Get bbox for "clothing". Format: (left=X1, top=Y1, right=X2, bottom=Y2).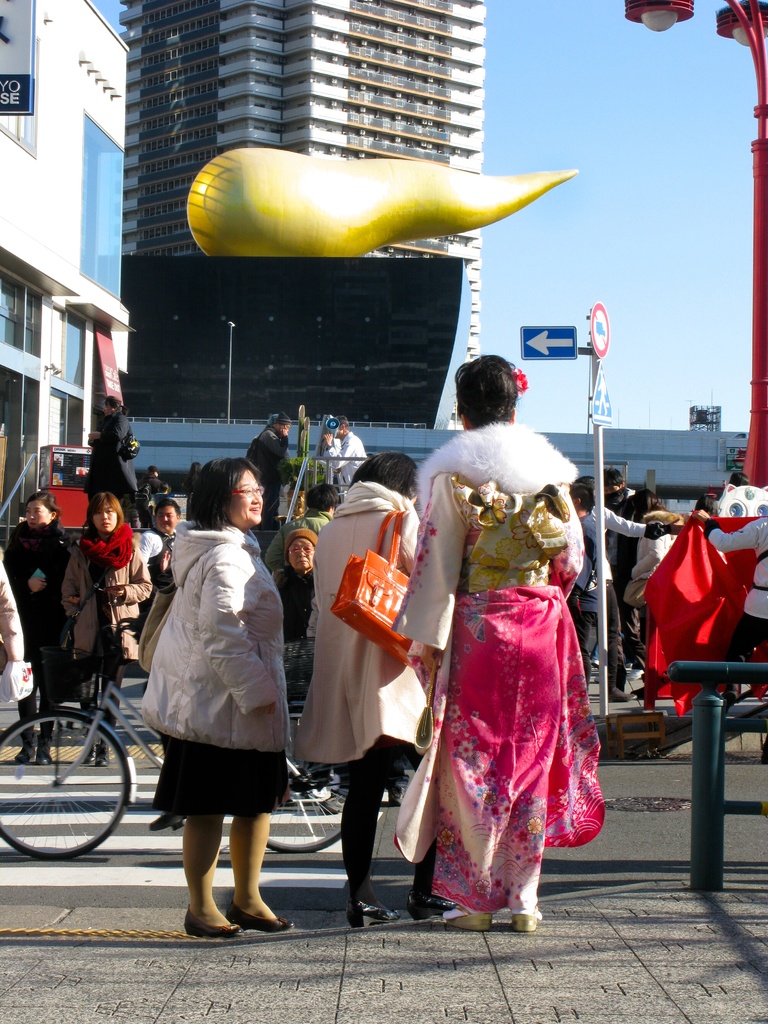
(left=248, top=428, right=298, bottom=524).
